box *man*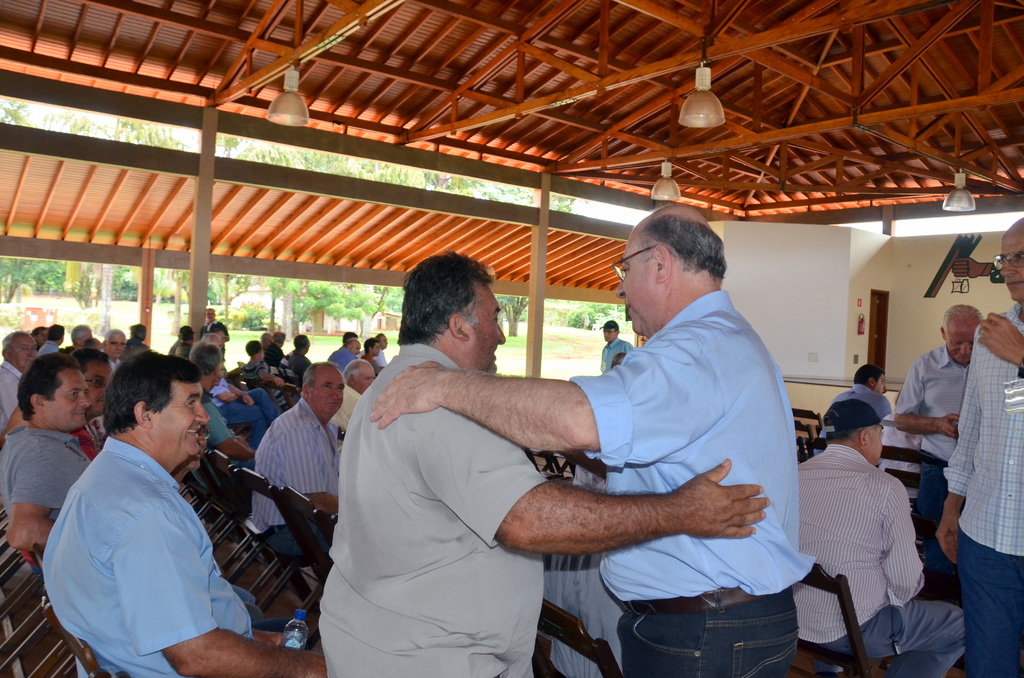
bbox=(188, 346, 255, 494)
